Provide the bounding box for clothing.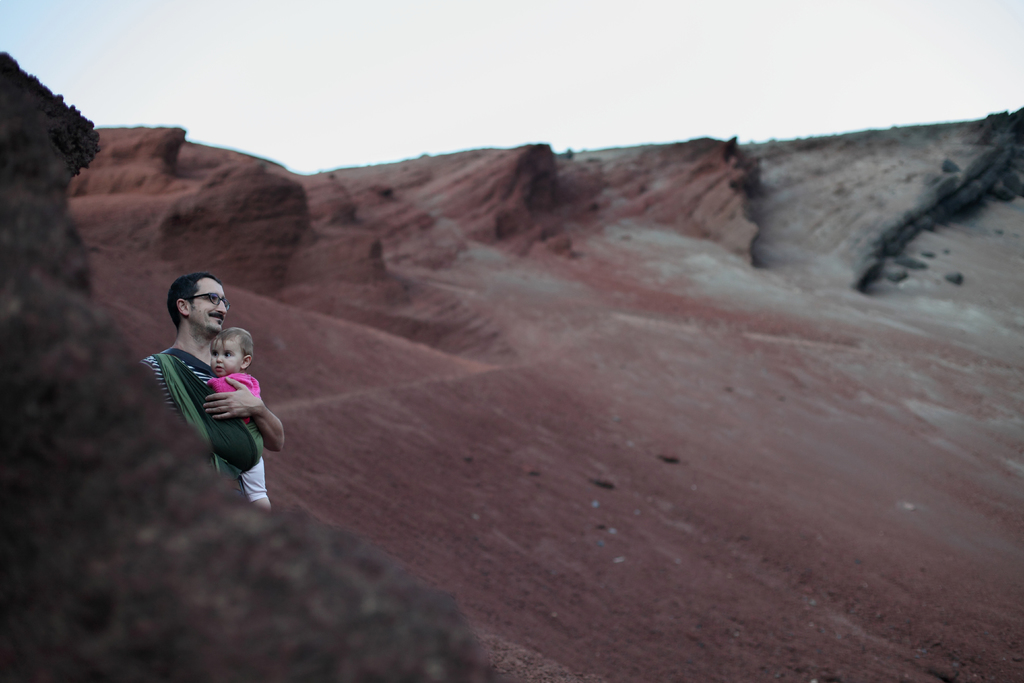
pyautogui.locateOnScreen(143, 345, 291, 495).
